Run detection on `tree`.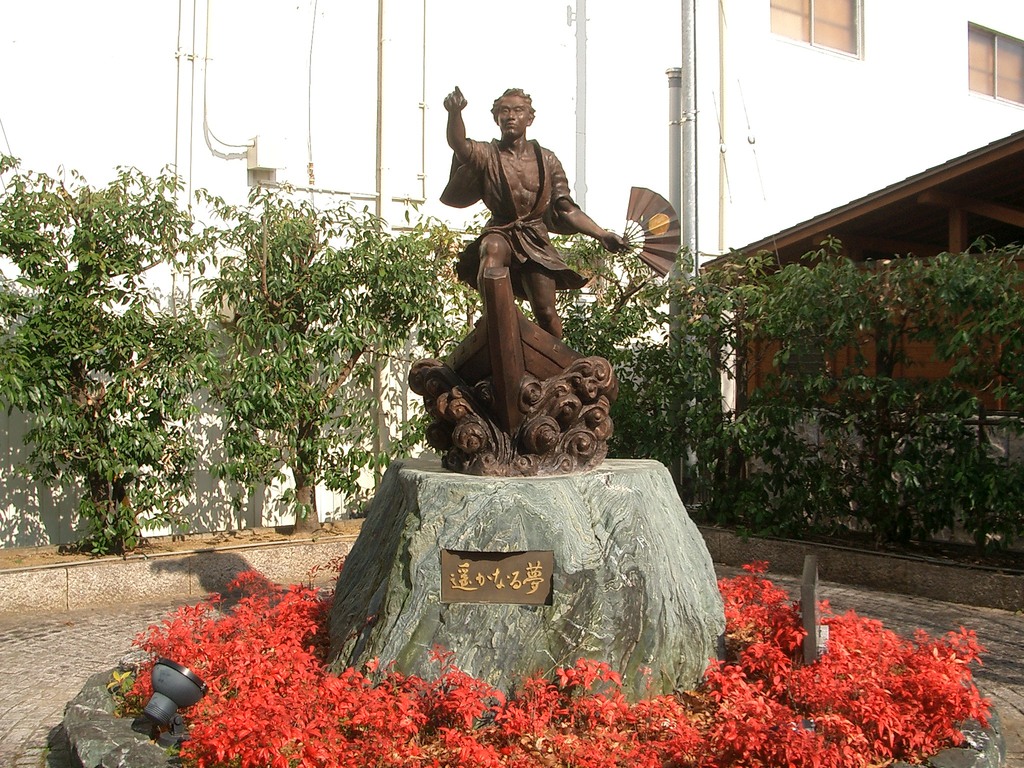
Result: [left=5, top=154, right=303, bottom=569].
